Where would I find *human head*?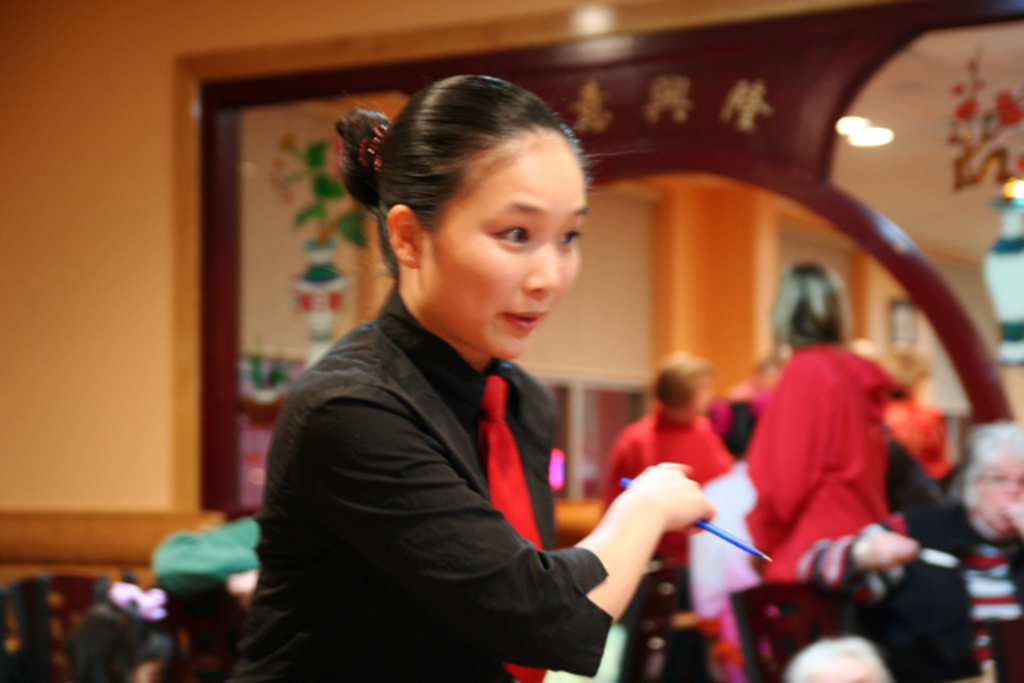
At Rect(766, 261, 848, 357).
